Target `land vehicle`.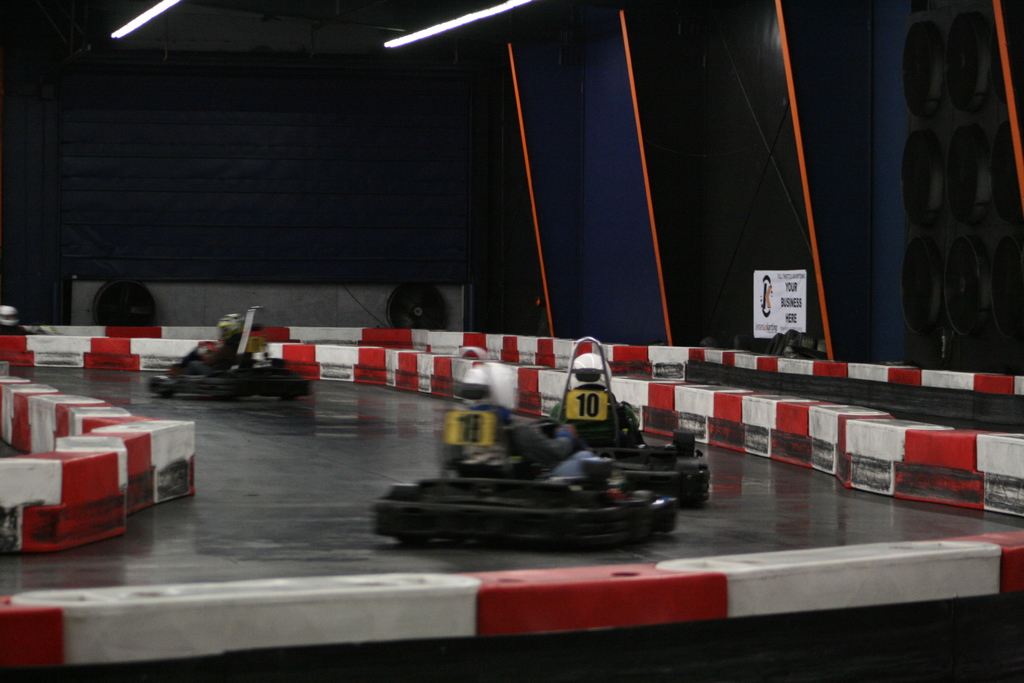
Target region: 553, 335, 709, 506.
